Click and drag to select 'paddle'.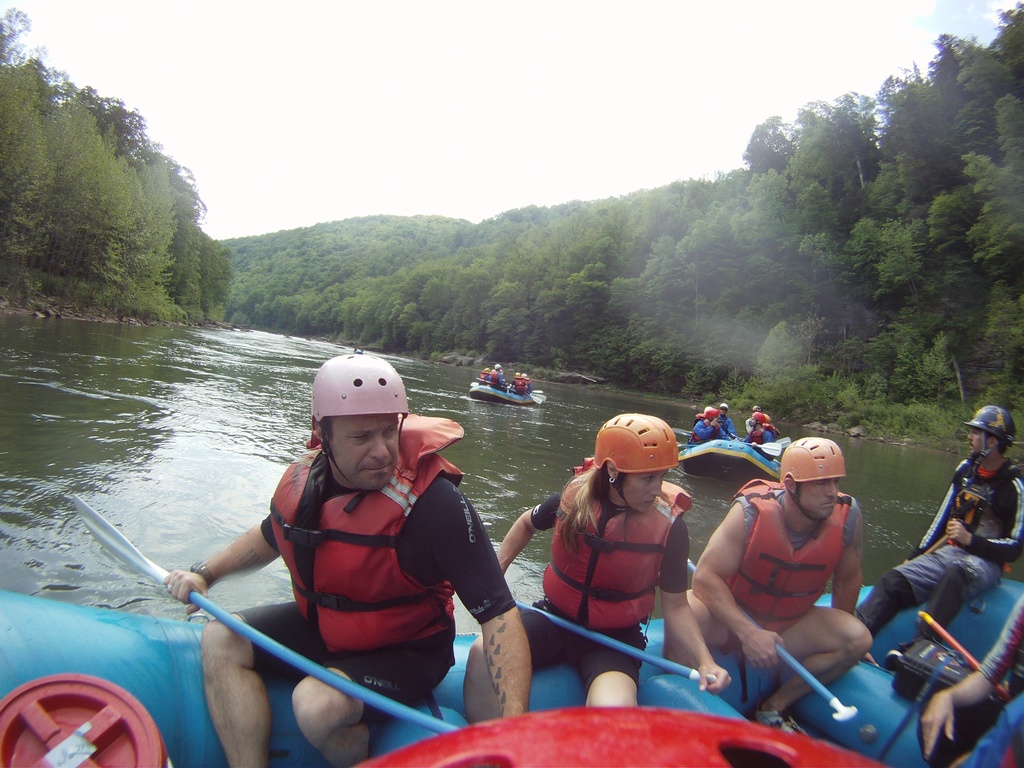
Selection: 755, 623, 868, 739.
